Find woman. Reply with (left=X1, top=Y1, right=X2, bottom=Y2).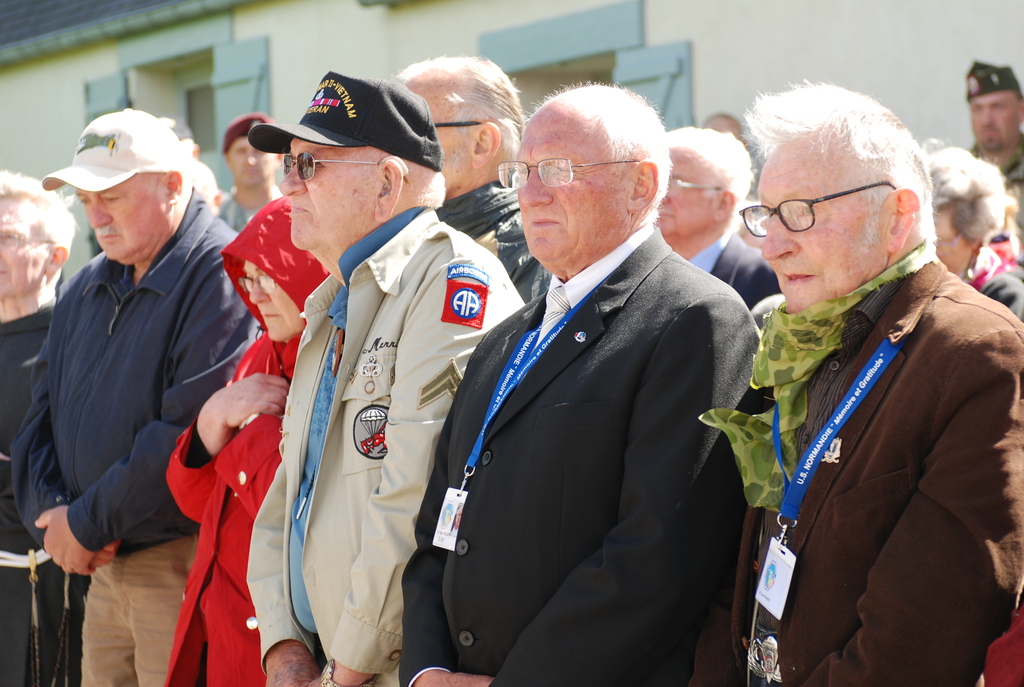
(left=904, top=133, right=1023, bottom=326).
